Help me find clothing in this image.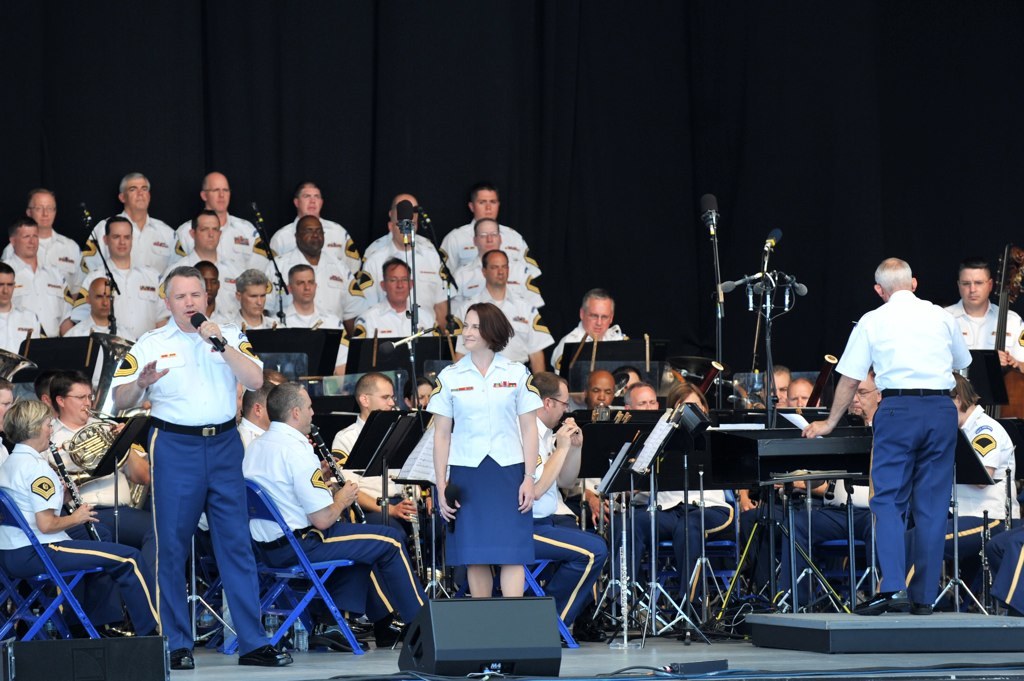
Found it: [x1=244, y1=419, x2=422, y2=628].
